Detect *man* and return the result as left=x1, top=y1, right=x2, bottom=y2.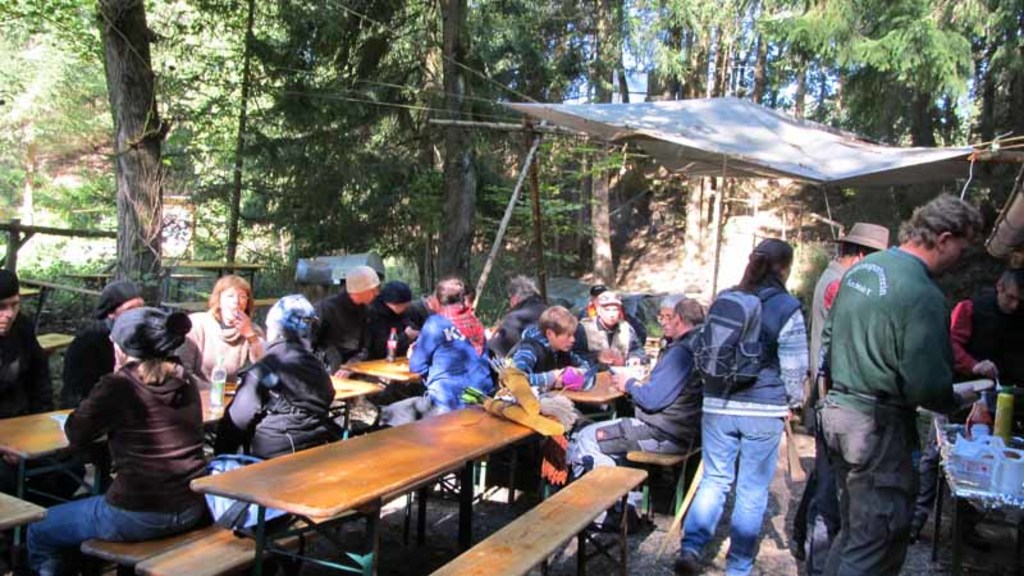
left=575, top=297, right=701, bottom=530.
